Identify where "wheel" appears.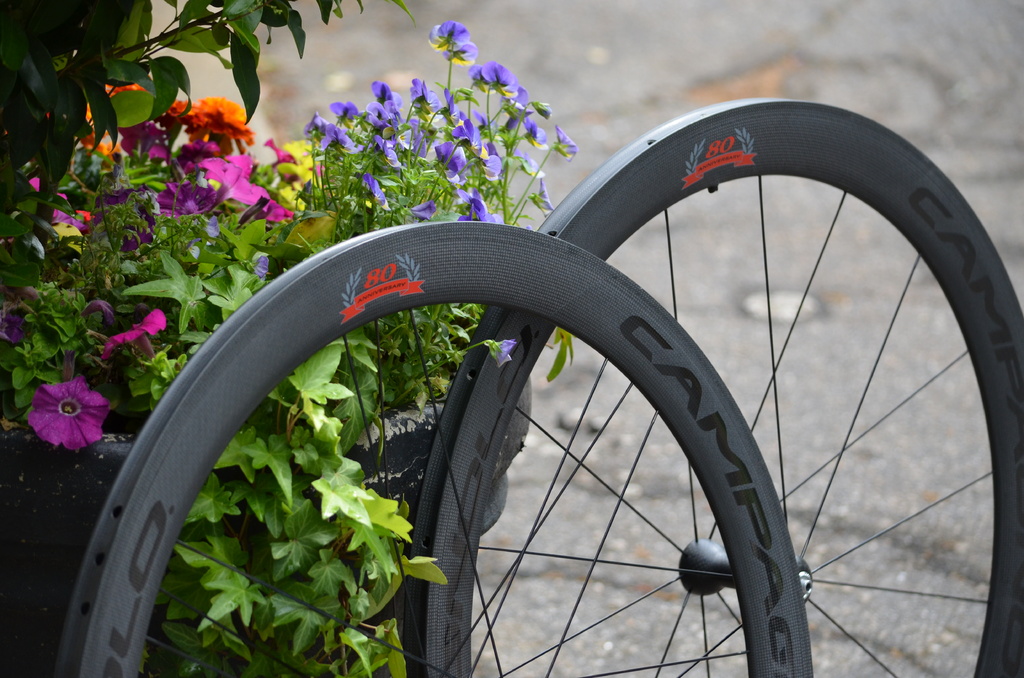
Appears at left=401, top=95, right=1023, bottom=677.
